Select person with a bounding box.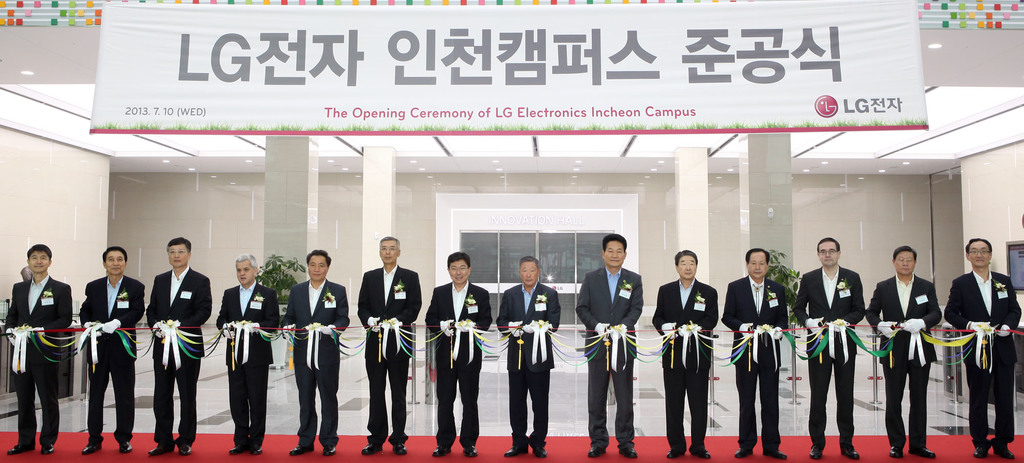
(218, 249, 279, 461).
